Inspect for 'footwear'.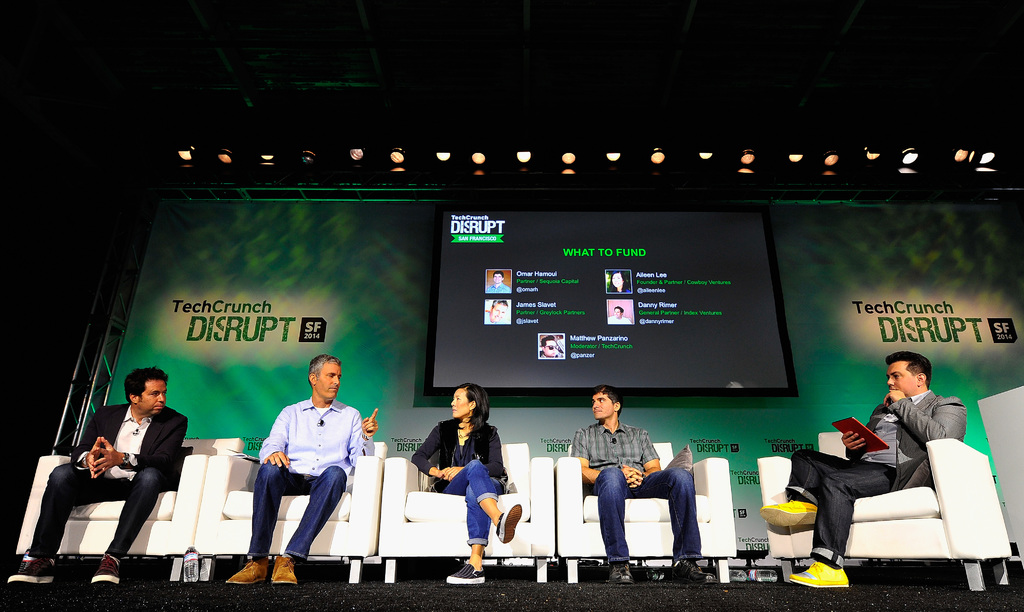
Inspection: 493, 503, 522, 545.
